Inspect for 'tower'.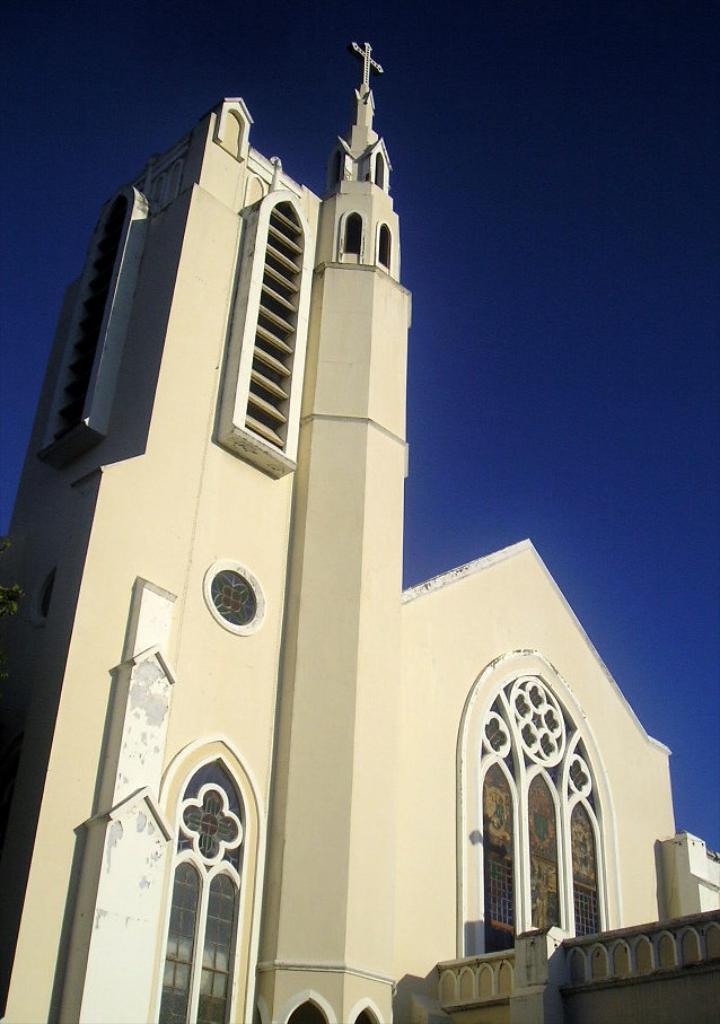
Inspection: <region>38, 9, 454, 1022</region>.
